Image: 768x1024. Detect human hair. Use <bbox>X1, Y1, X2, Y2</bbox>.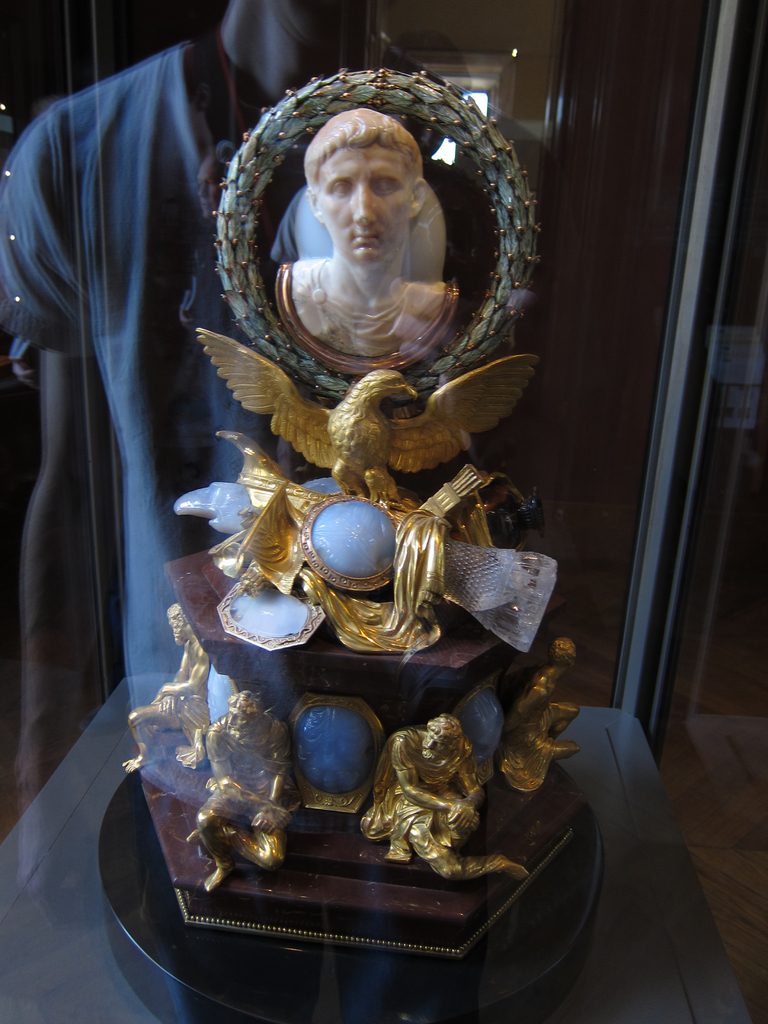
<bbox>298, 98, 425, 185</bbox>.
